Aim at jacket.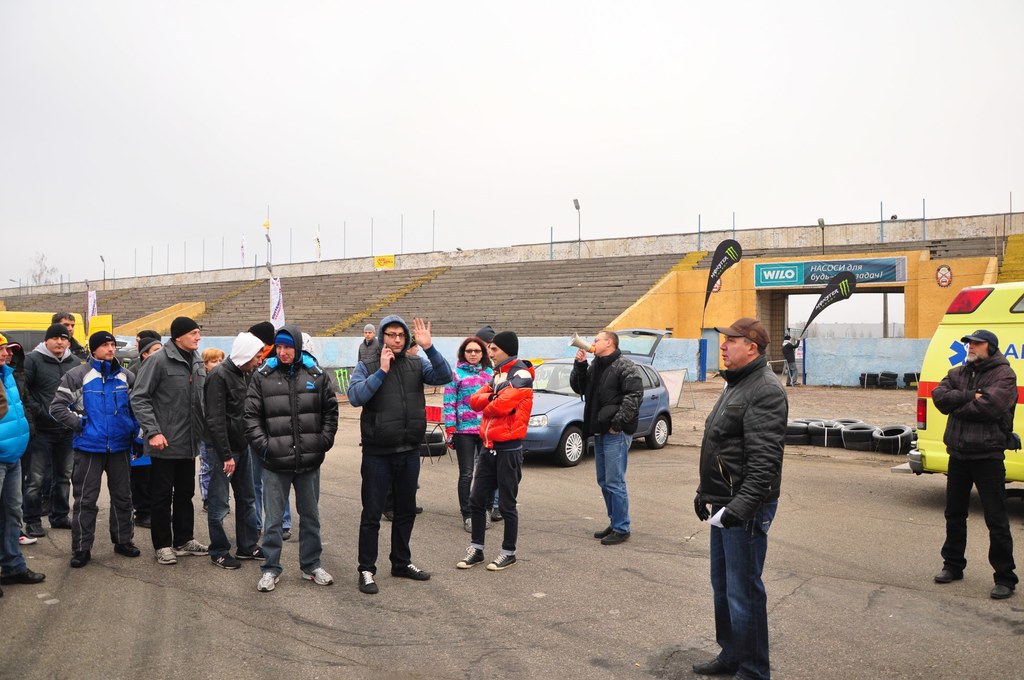
Aimed at l=202, t=354, r=250, b=448.
